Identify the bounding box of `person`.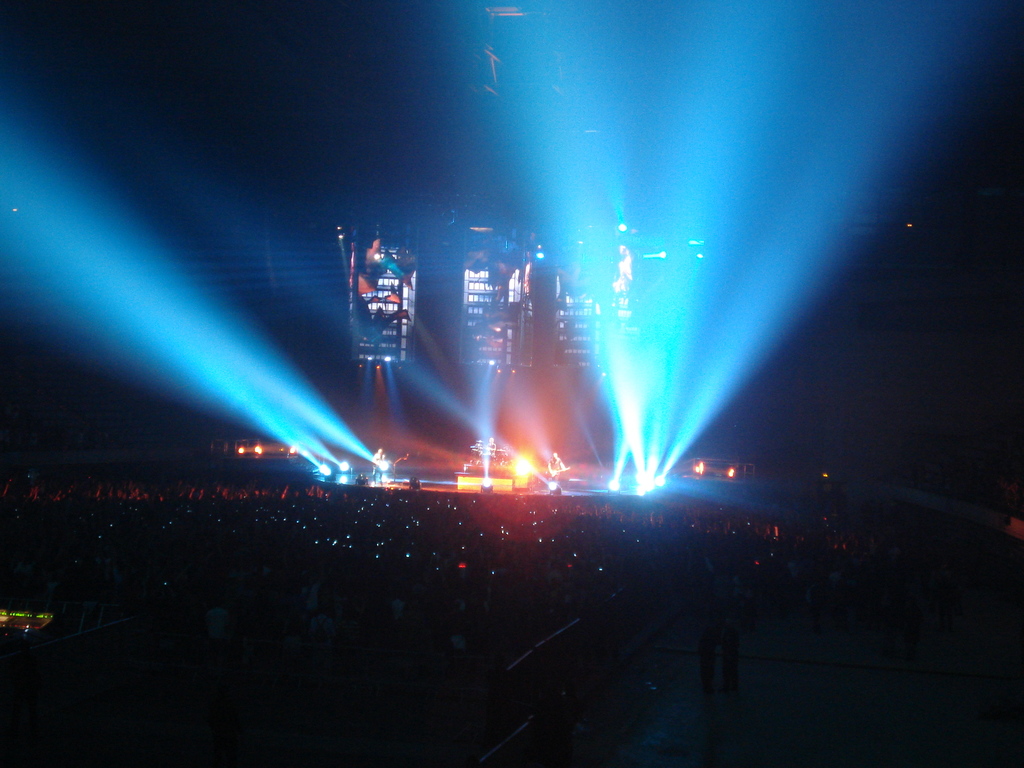
<region>484, 439, 499, 465</region>.
